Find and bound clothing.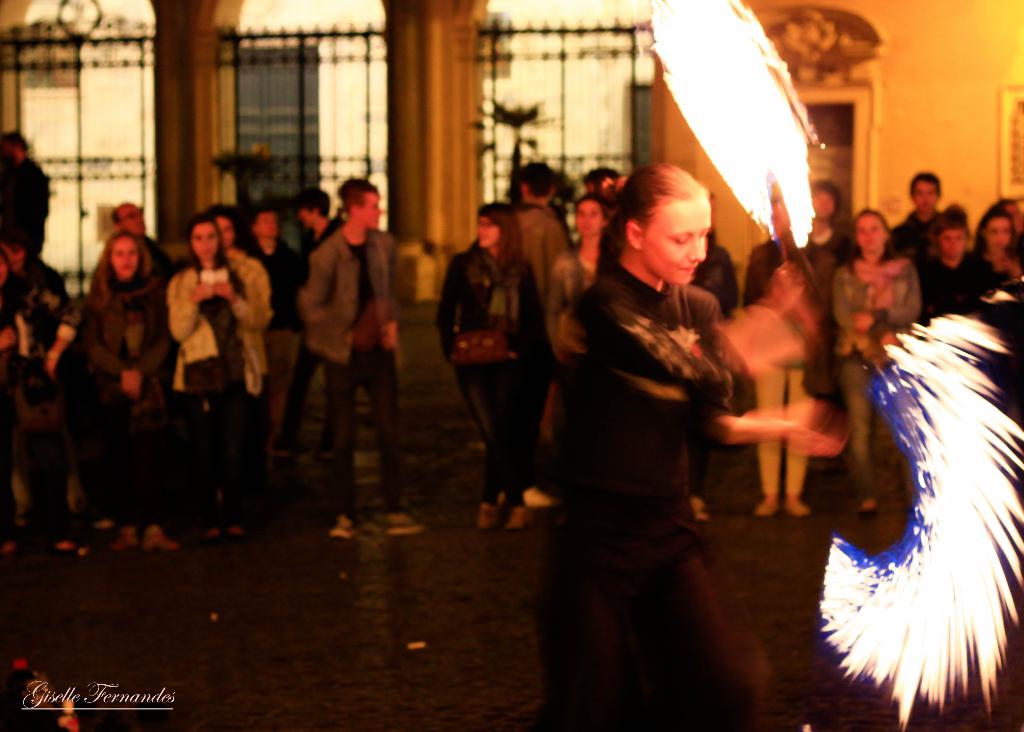
Bound: detection(980, 252, 1023, 298).
